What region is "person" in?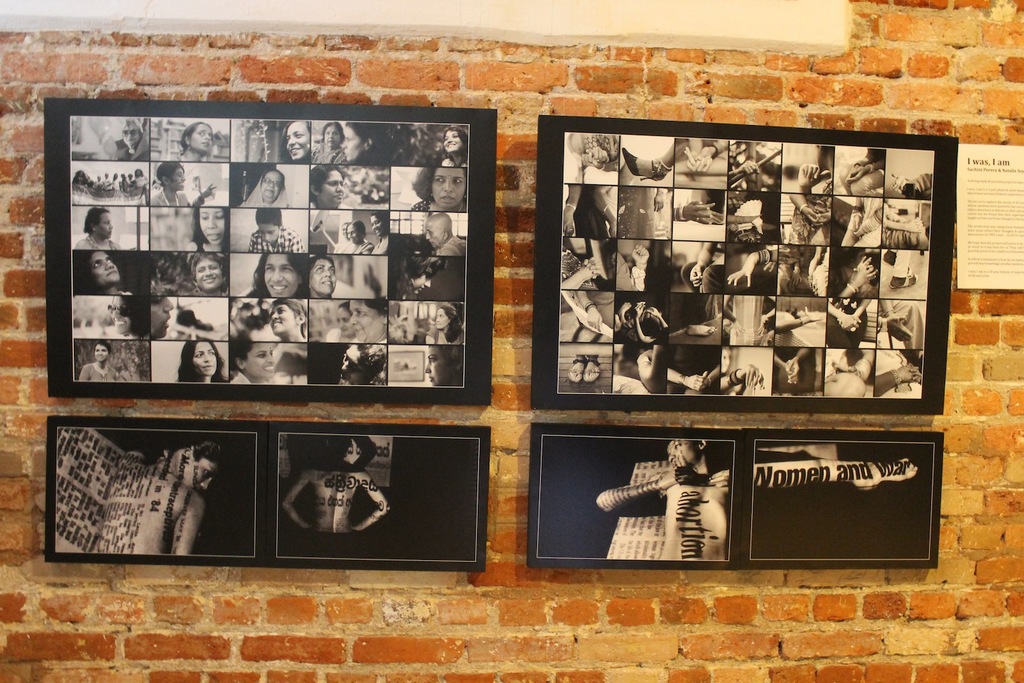
box(841, 197, 885, 248).
